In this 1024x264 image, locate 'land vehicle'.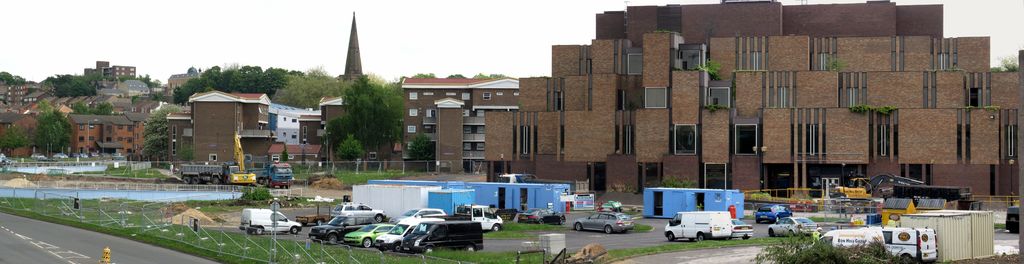
Bounding box: box=[180, 162, 233, 185].
